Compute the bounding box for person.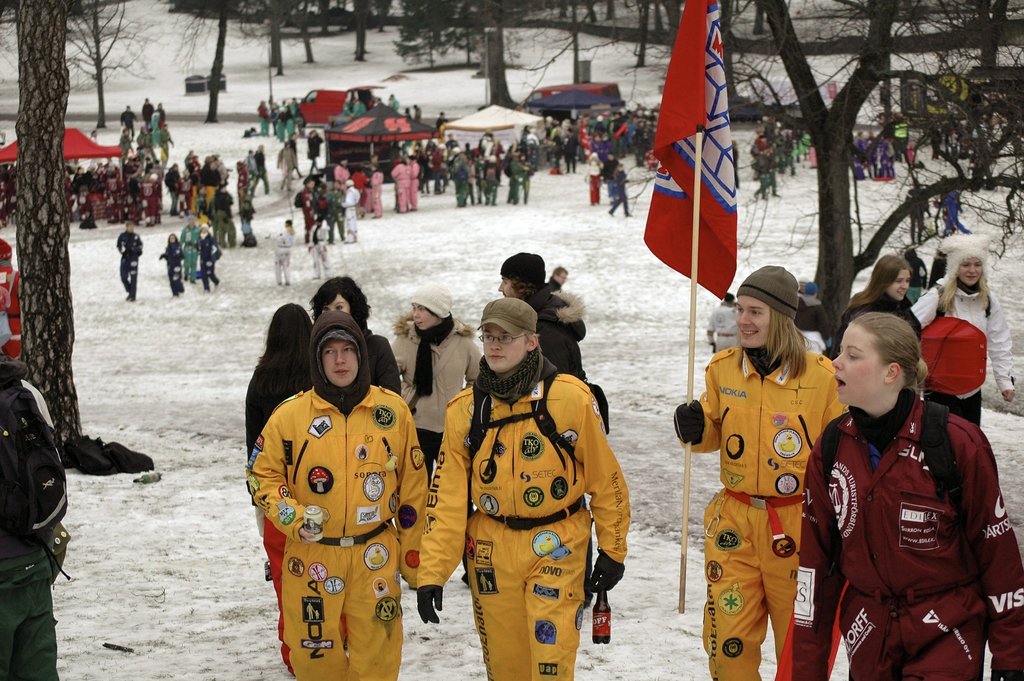
bbox=(0, 238, 20, 358).
